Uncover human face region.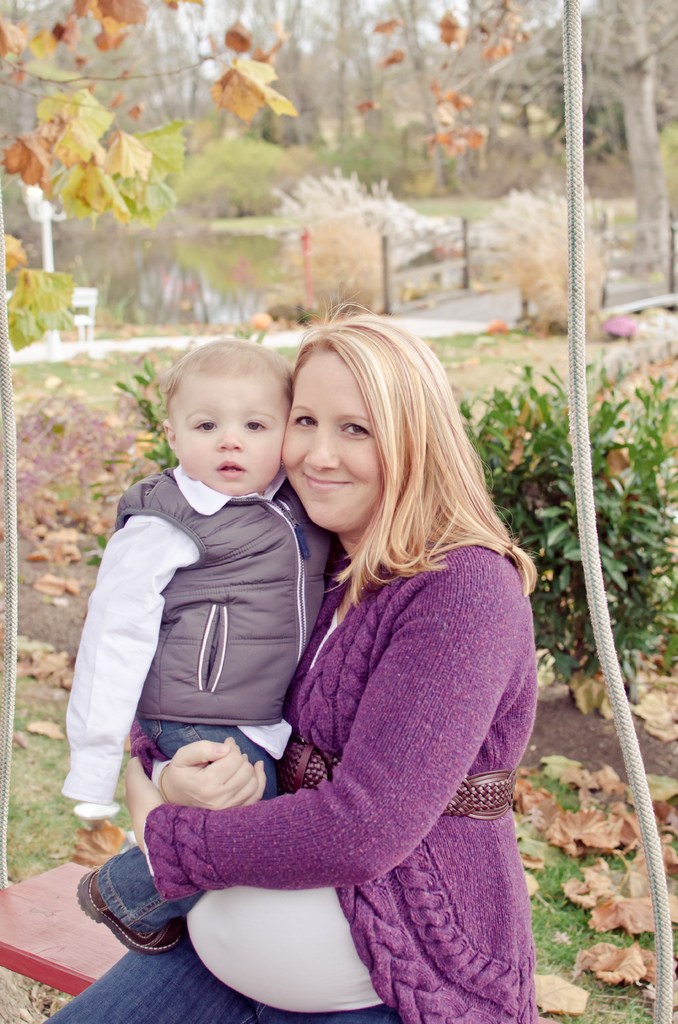
Uncovered: 286, 353, 380, 522.
